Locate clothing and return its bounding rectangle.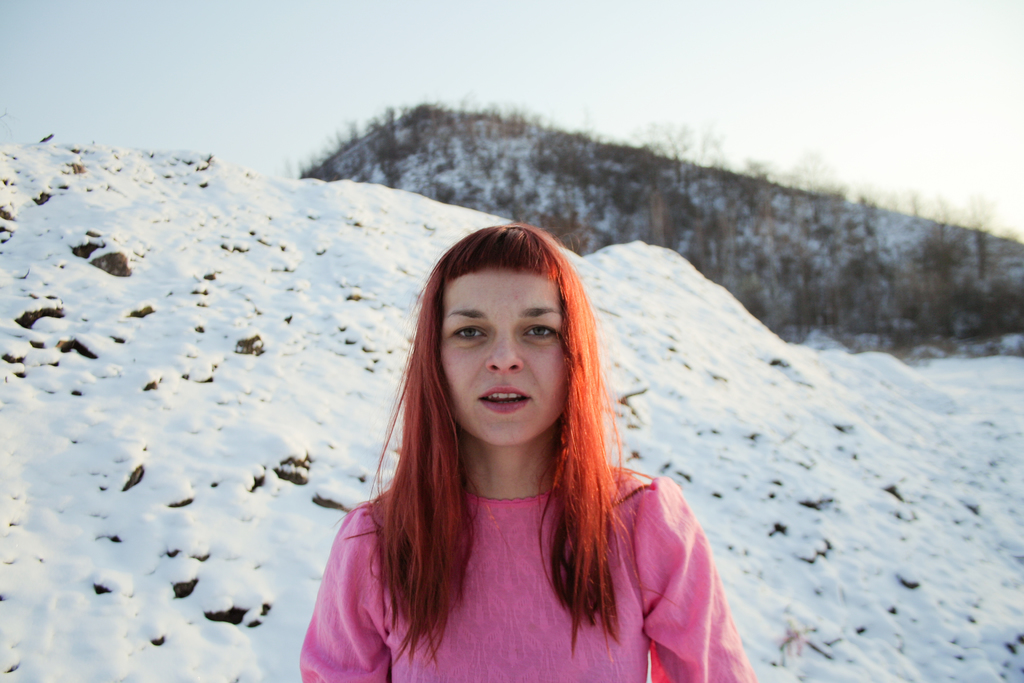
Rect(301, 469, 758, 682).
